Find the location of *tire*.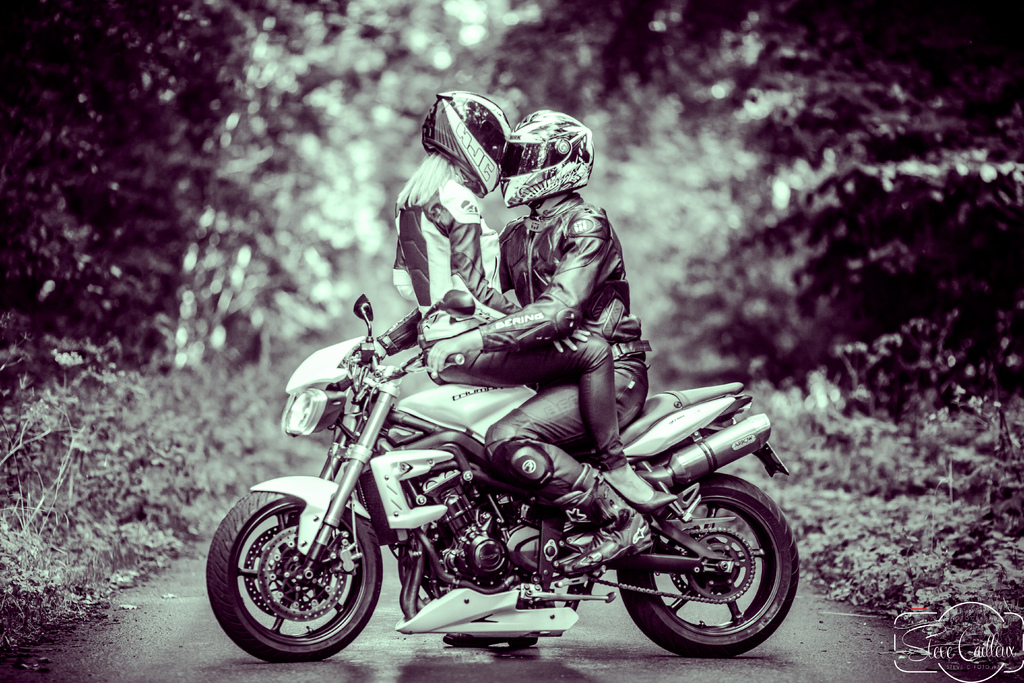
Location: [x1=215, y1=495, x2=380, y2=660].
